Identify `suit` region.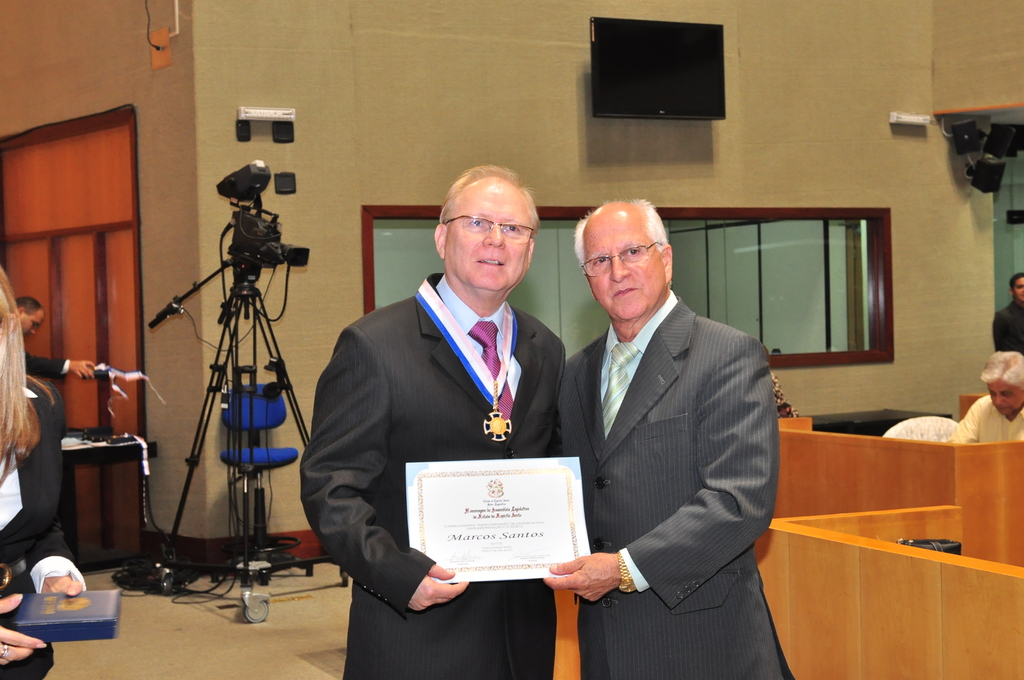
Region: bbox=(0, 373, 88, 679).
